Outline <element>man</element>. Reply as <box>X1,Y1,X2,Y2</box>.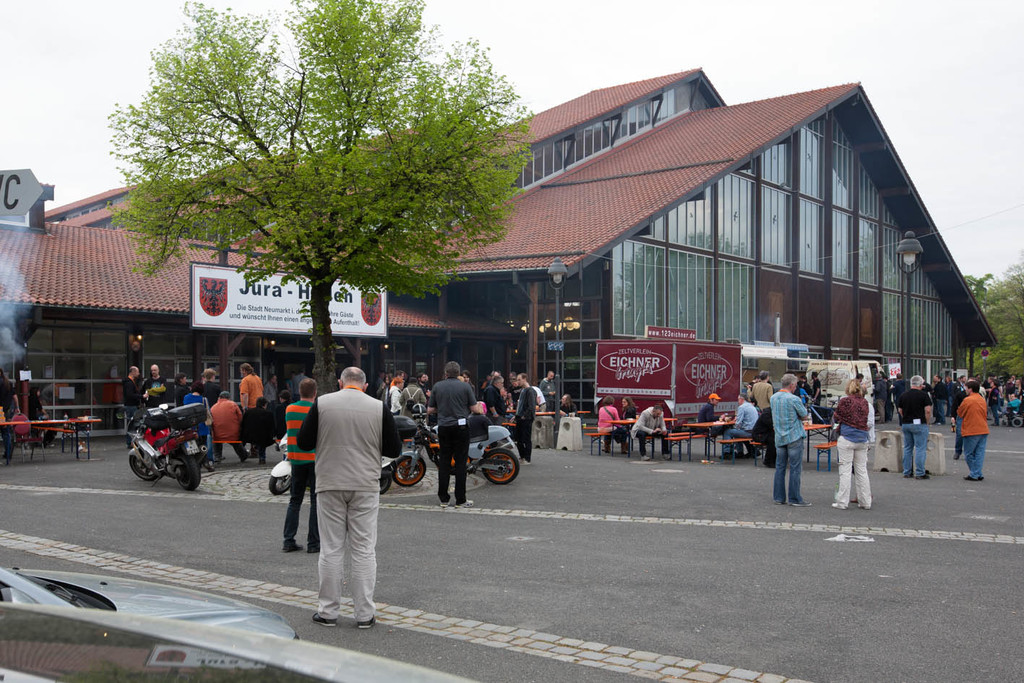
<box>812,371,824,408</box>.
